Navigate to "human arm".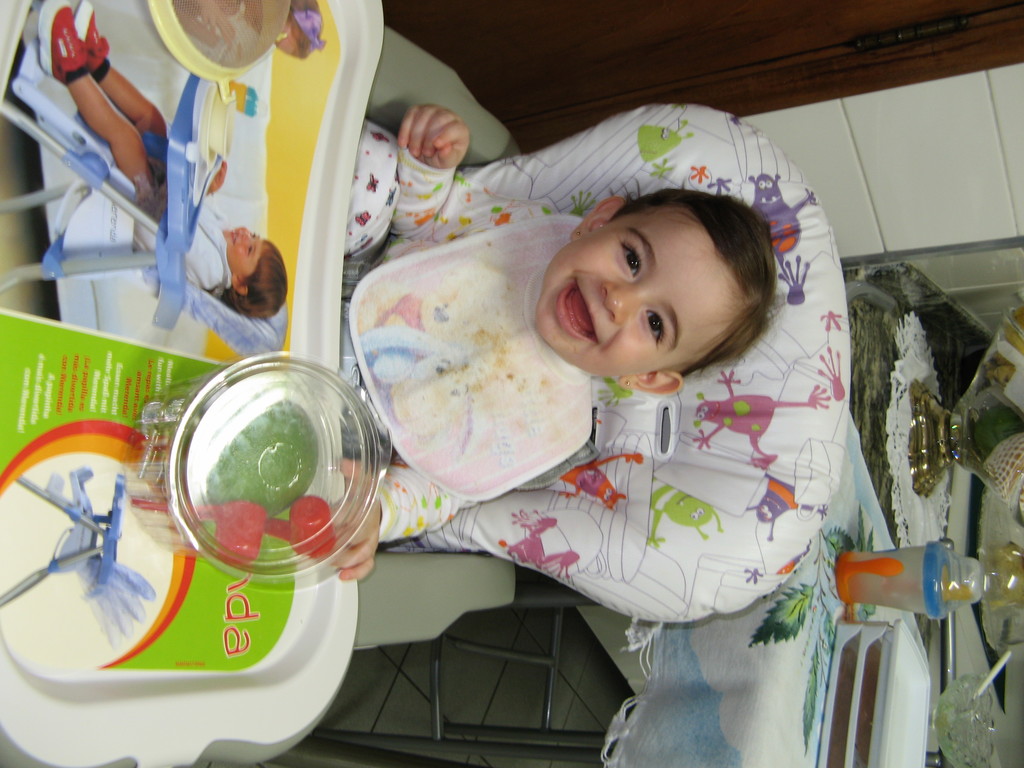
Navigation target: (356, 463, 573, 573).
